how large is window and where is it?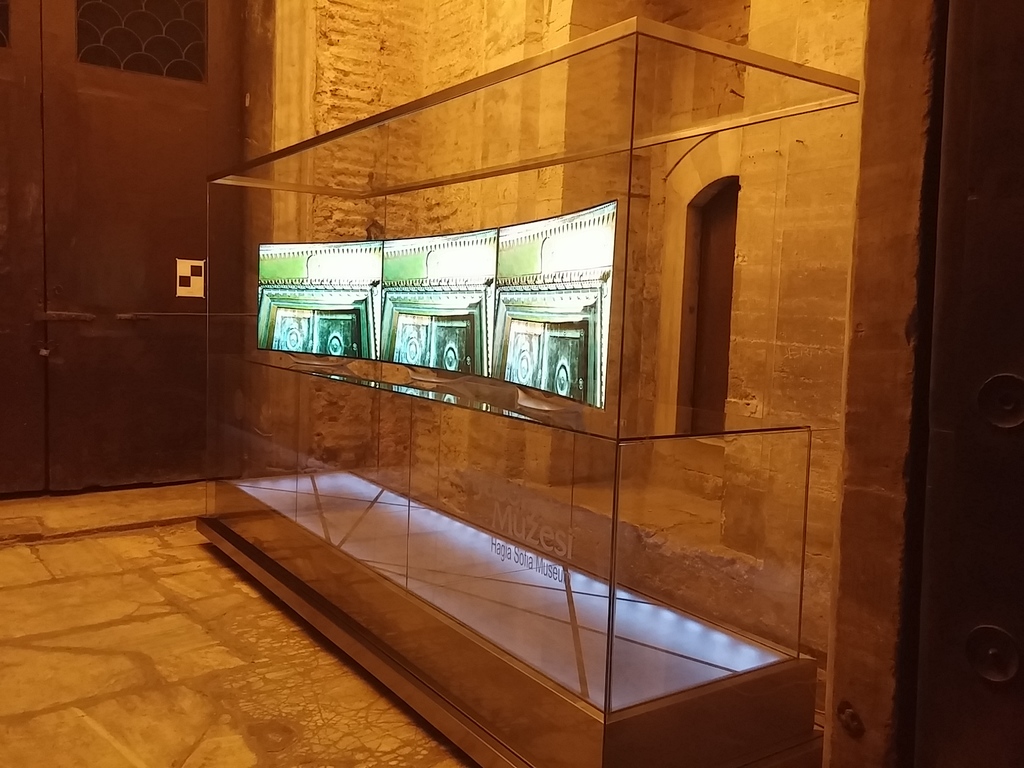
Bounding box: pyautogui.locateOnScreen(673, 134, 758, 420).
